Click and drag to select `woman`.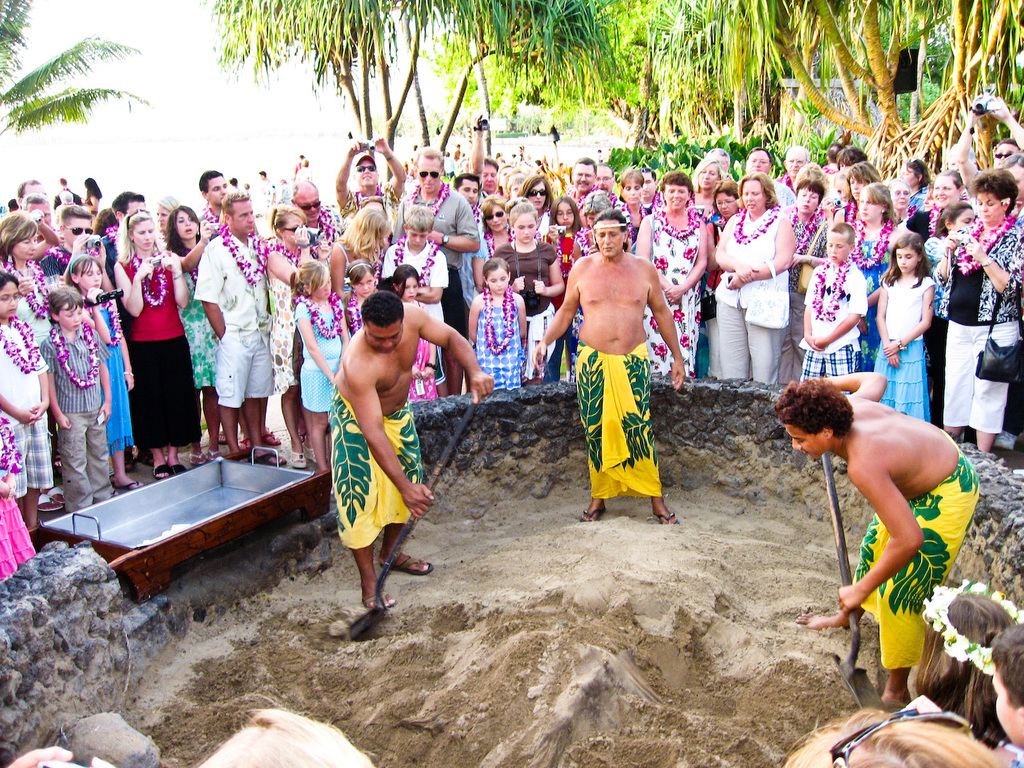
Selection: 602,164,667,254.
